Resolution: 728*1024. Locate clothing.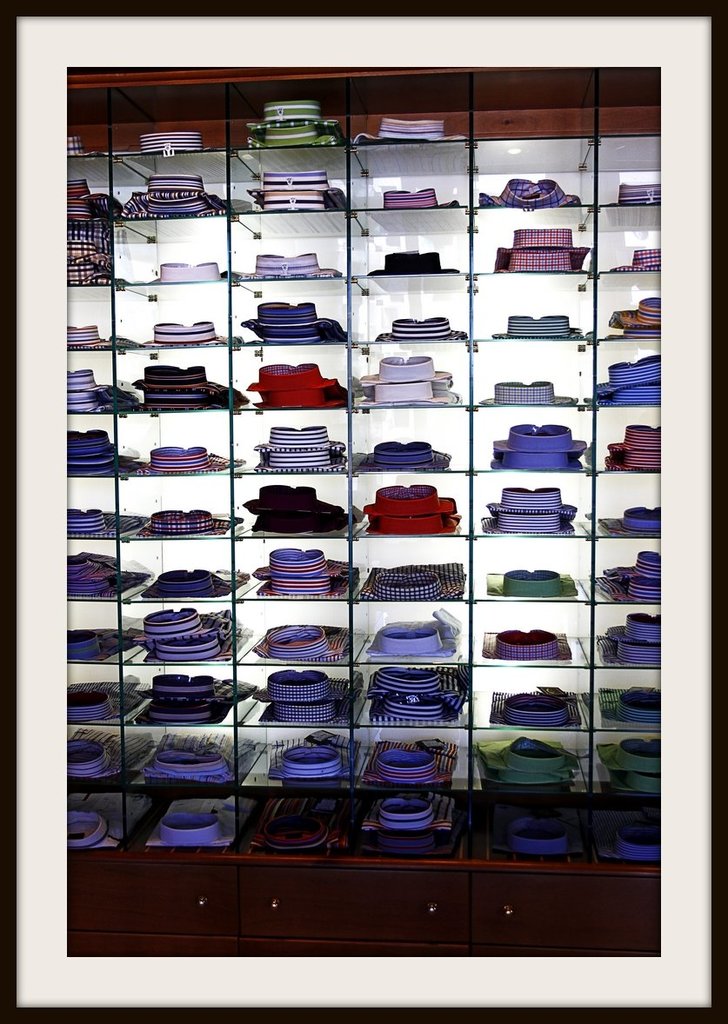
476/735/575/779.
